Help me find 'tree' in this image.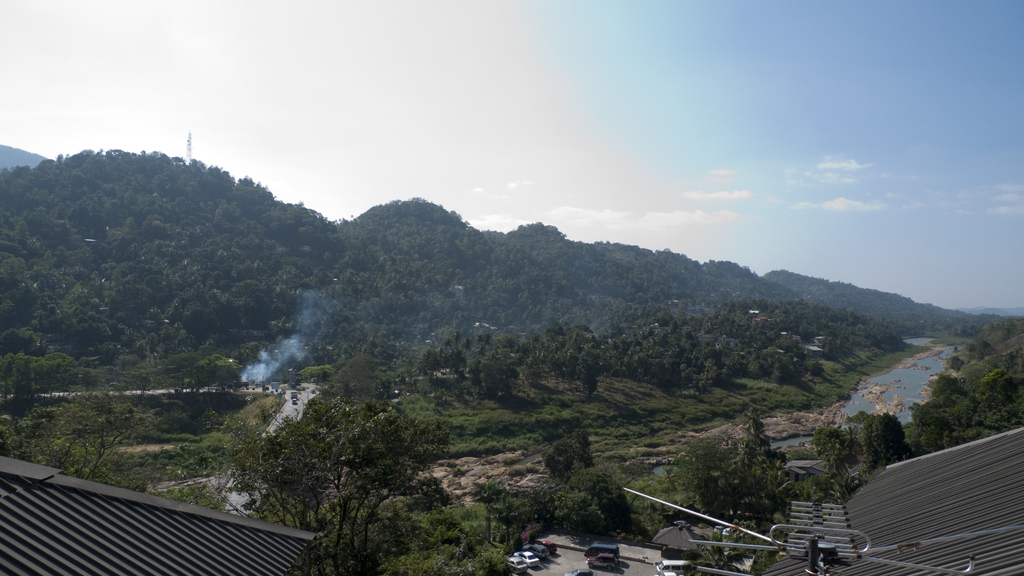
Found it: 916 312 1023 448.
